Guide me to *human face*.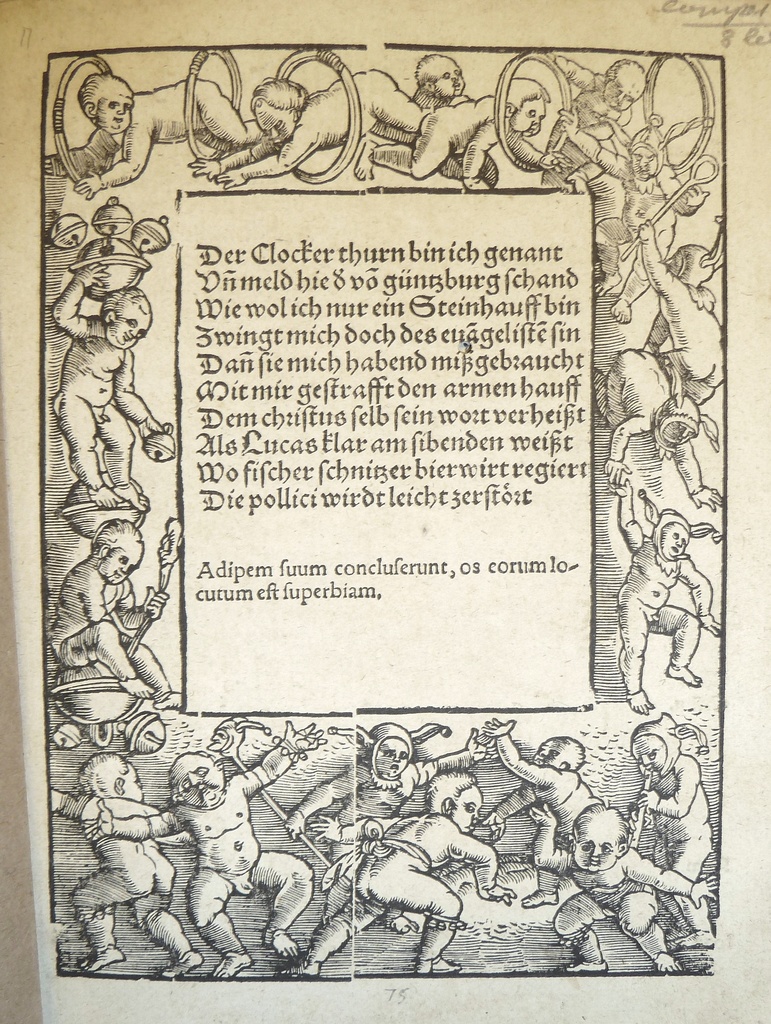
Guidance: 108/303/156/350.
